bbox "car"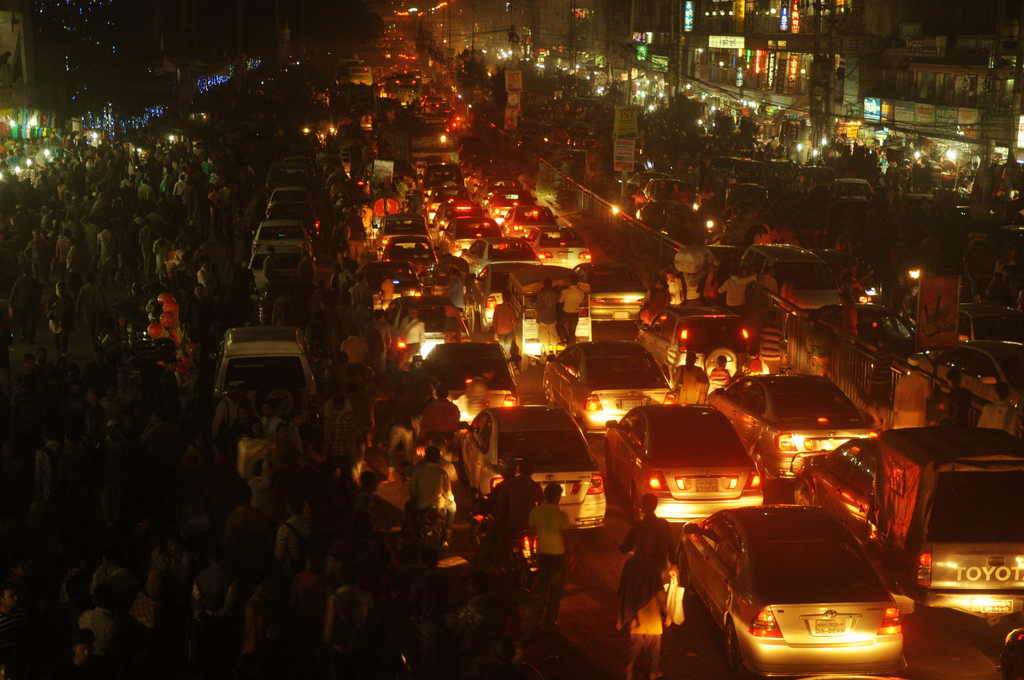
914/343/1023/420
